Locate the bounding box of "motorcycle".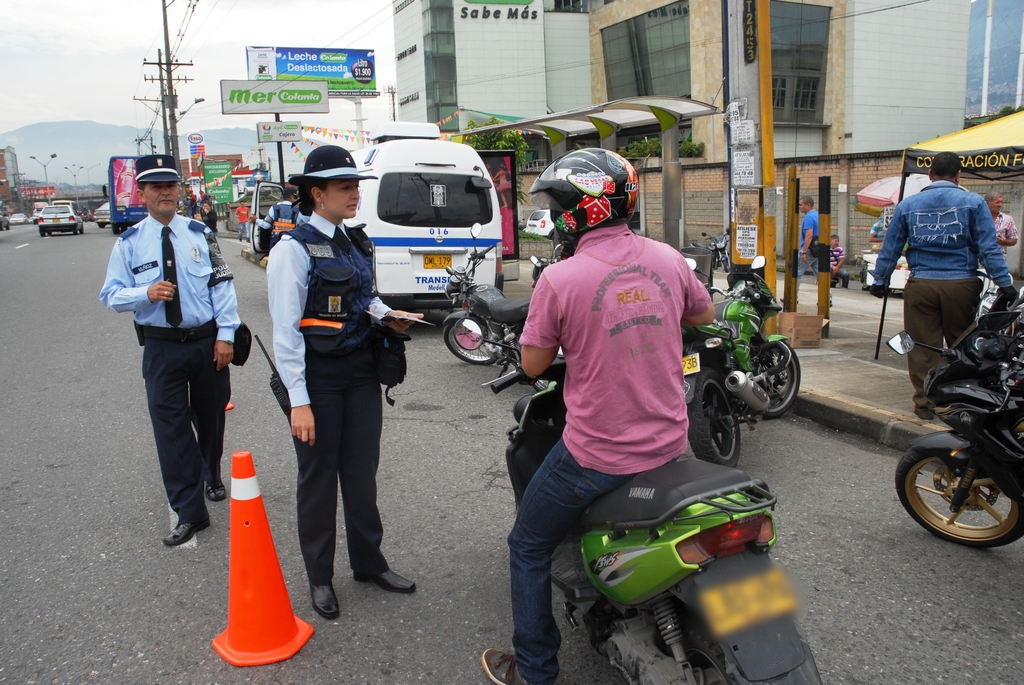
Bounding box: [886, 306, 1023, 552].
